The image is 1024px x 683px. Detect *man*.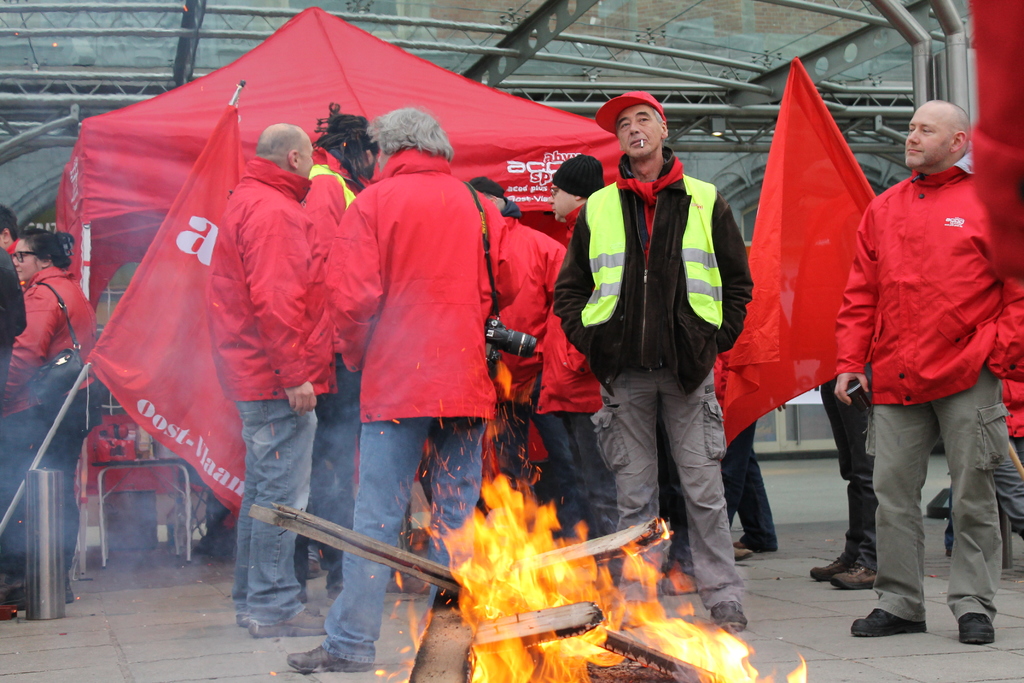
Detection: (left=832, top=72, right=1012, bottom=632).
